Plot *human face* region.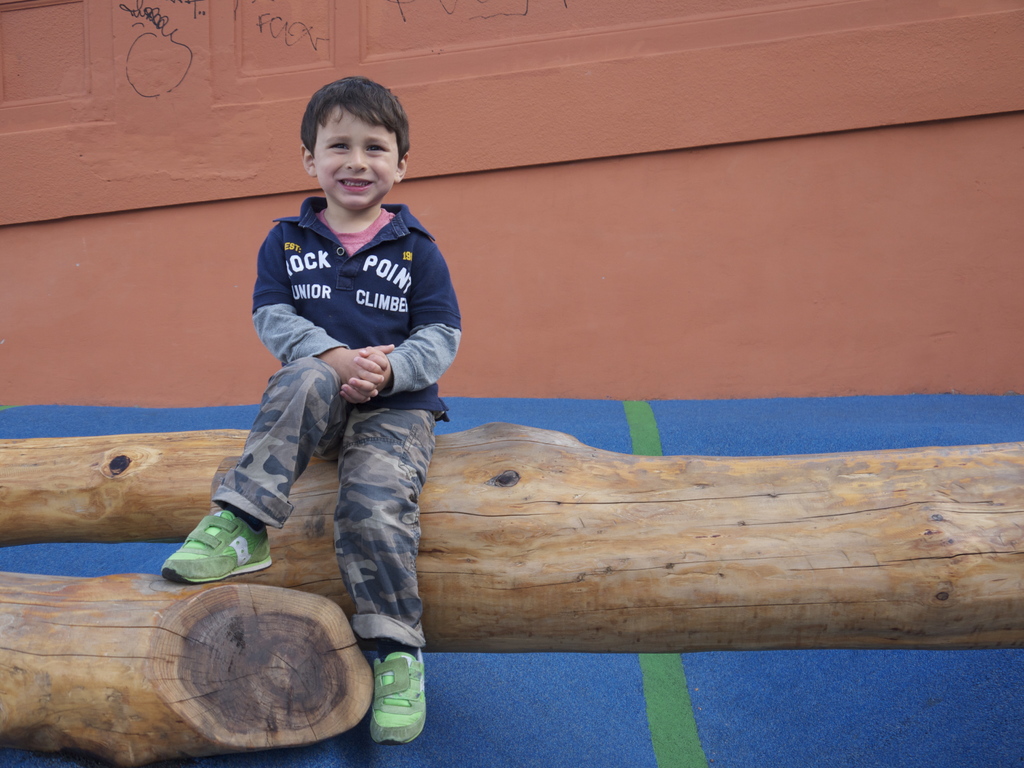
Plotted at [left=313, top=103, right=397, bottom=212].
